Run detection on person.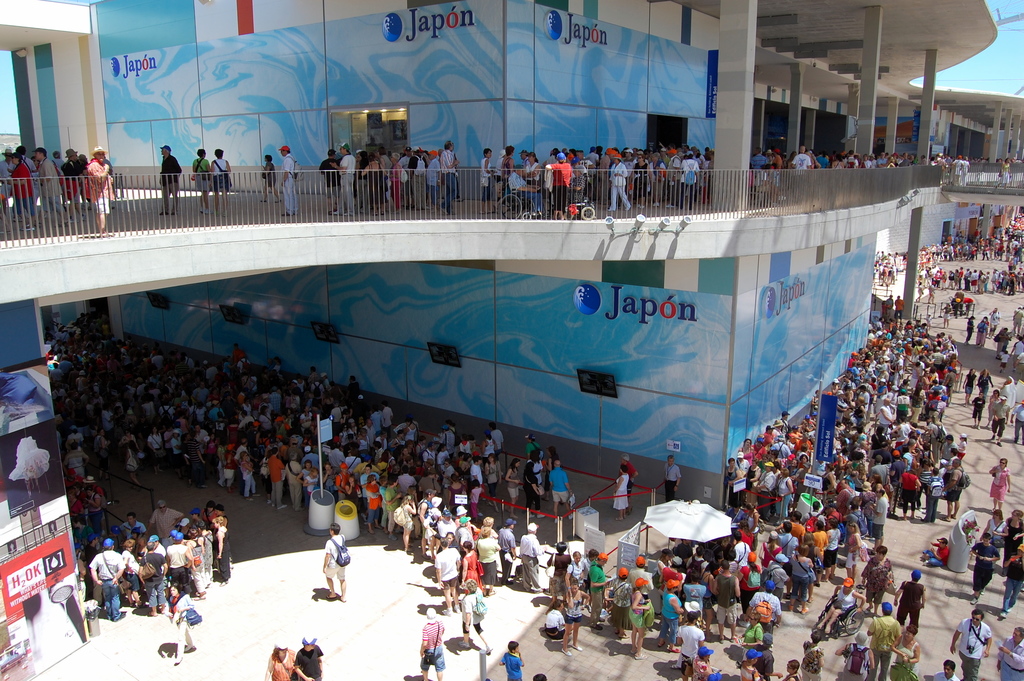
Result: (x1=966, y1=317, x2=977, y2=345).
